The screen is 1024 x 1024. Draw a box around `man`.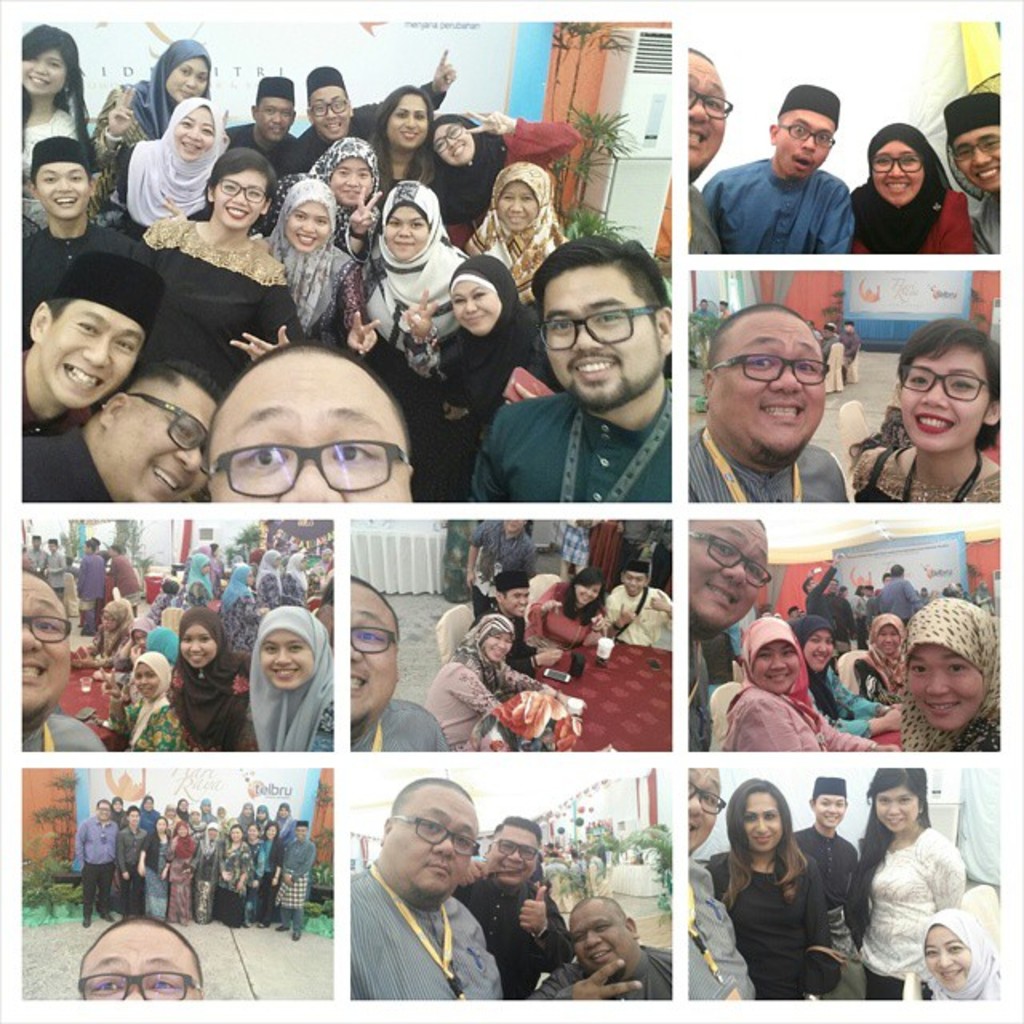
{"x1": 942, "y1": 91, "x2": 998, "y2": 254}.
